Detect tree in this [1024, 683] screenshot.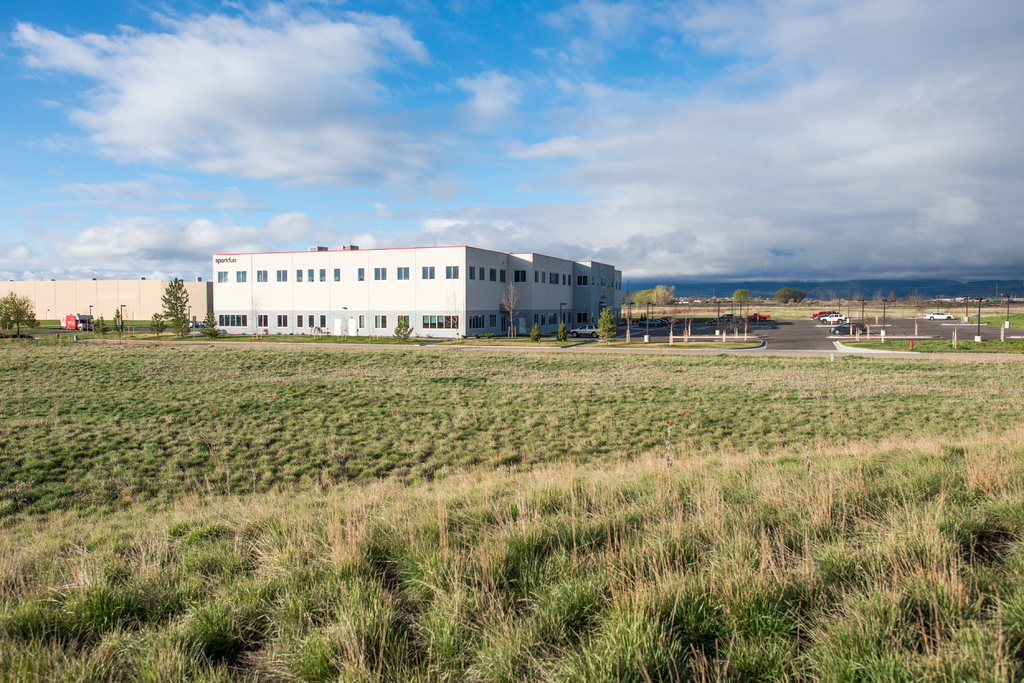
Detection: 442/280/467/344.
